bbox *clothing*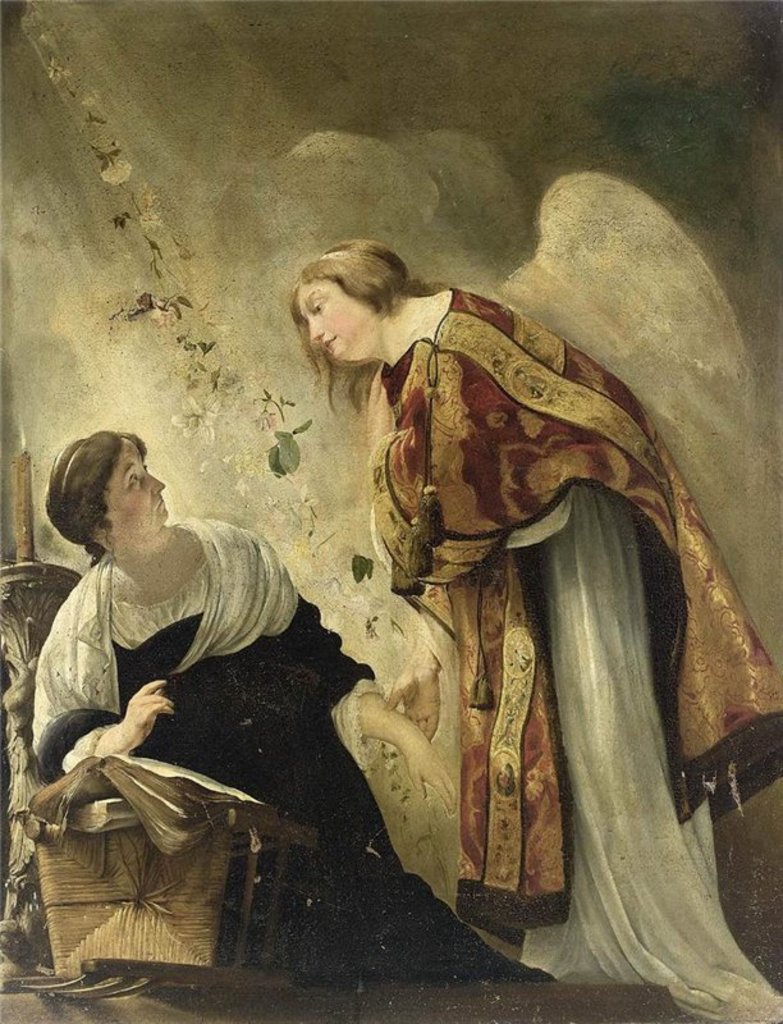
<box>370,269,782,1023</box>
